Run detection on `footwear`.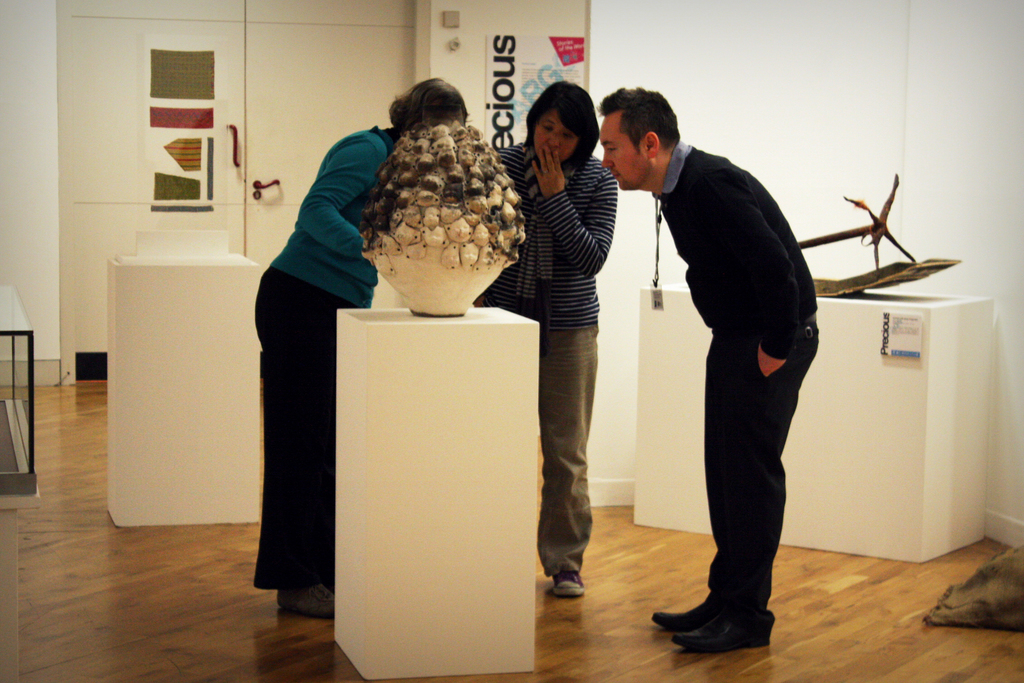
Result: rect(552, 571, 586, 597).
